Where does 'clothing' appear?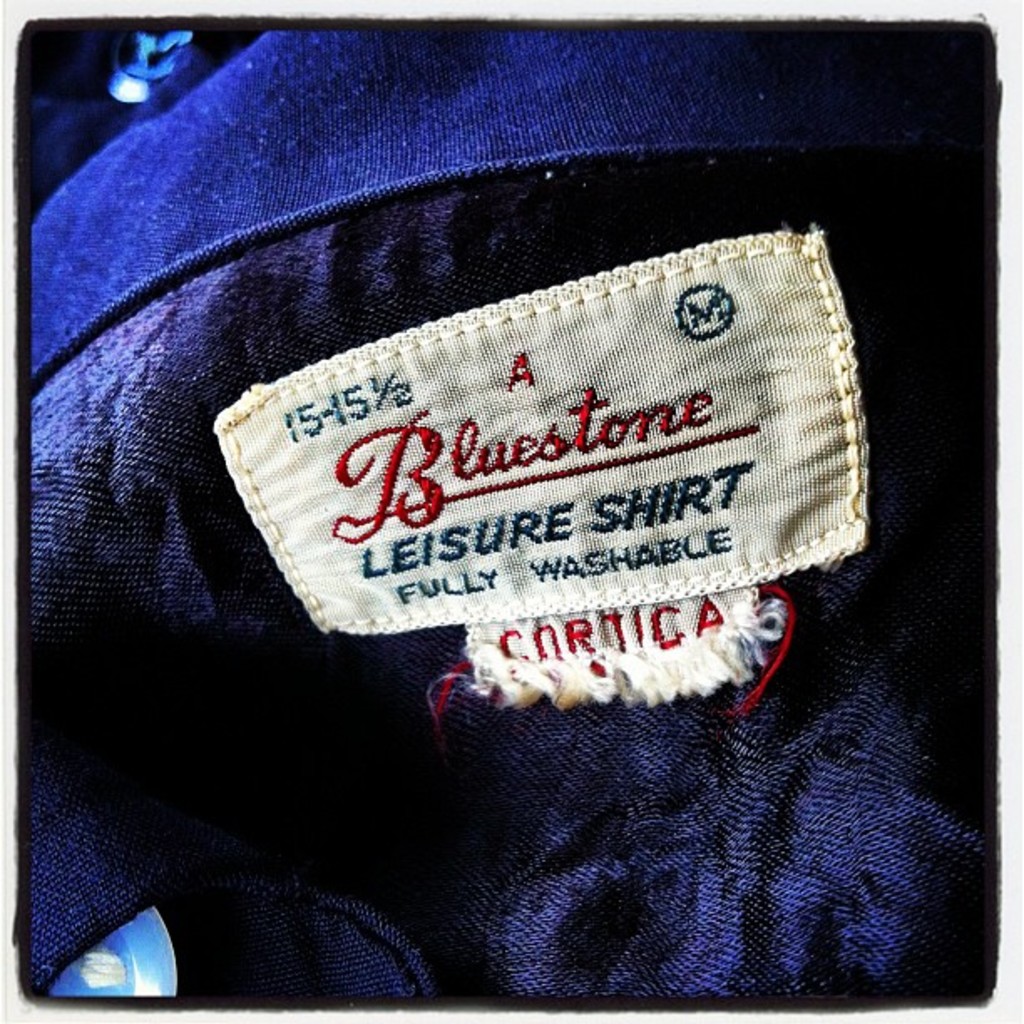
Appears at {"left": 37, "top": 74, "right": 957, "bottom": 833}.
